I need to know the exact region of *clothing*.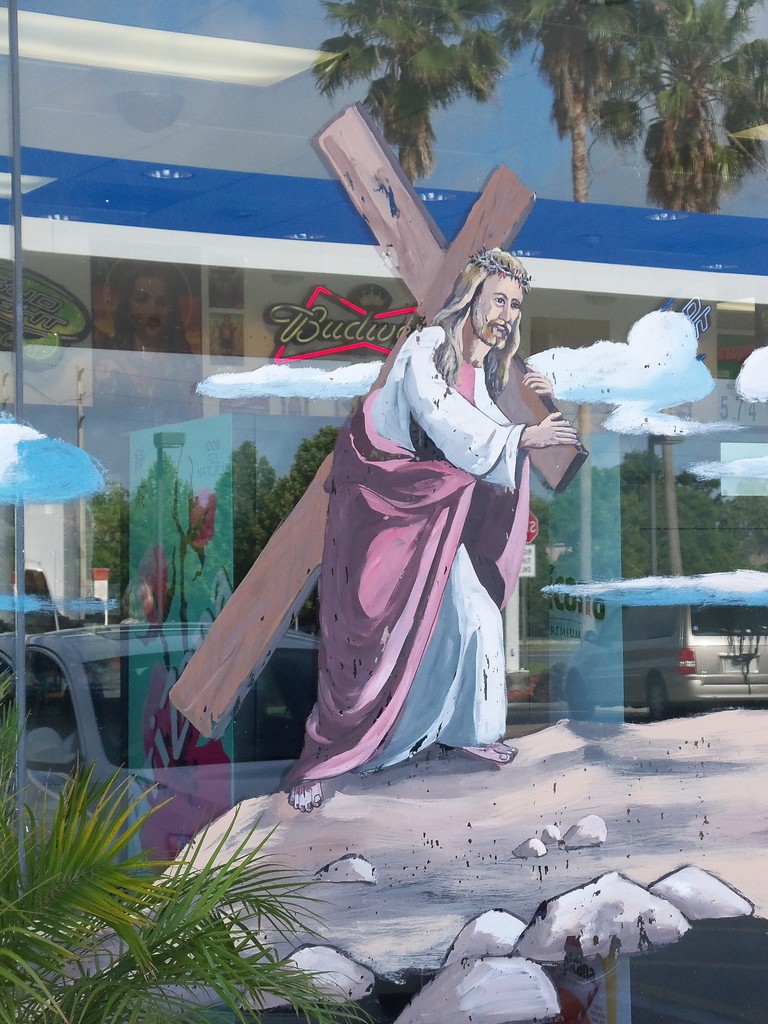
Region: l=264, t=313, r=586, b=787.
